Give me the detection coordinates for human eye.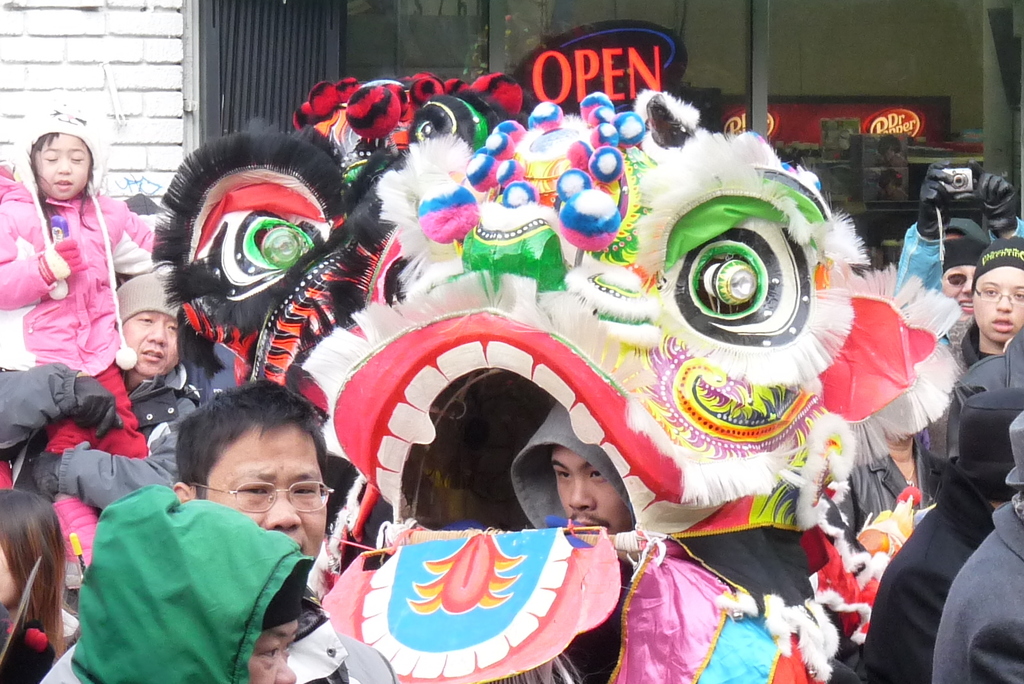
951 273 967 285.
